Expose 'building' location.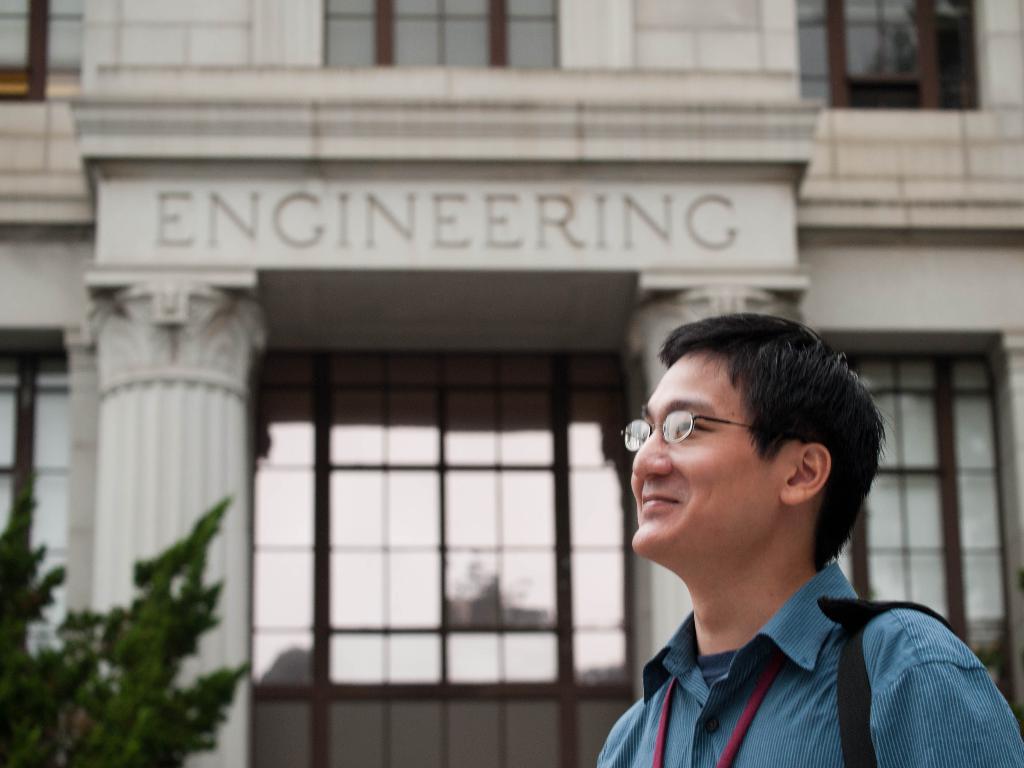
Exposed at pyautogui.locateOnScreen(0, 0, 1023, 767).
